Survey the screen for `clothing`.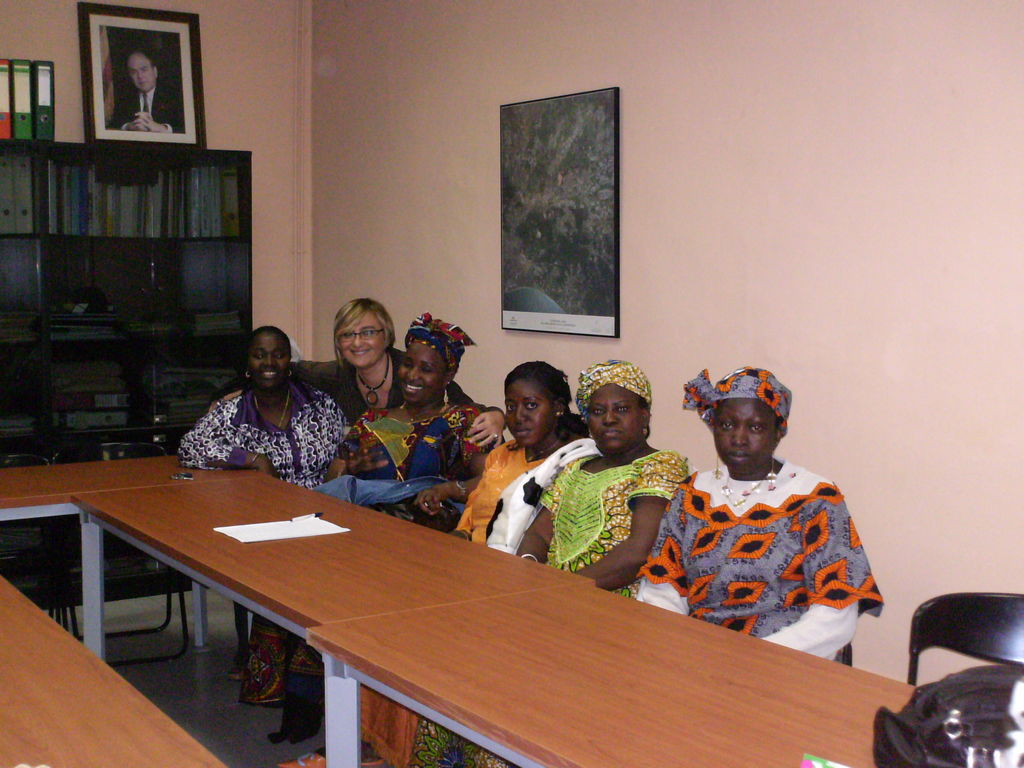
Survey found: (x1=636, y1=454, x2=885, y2=662).
